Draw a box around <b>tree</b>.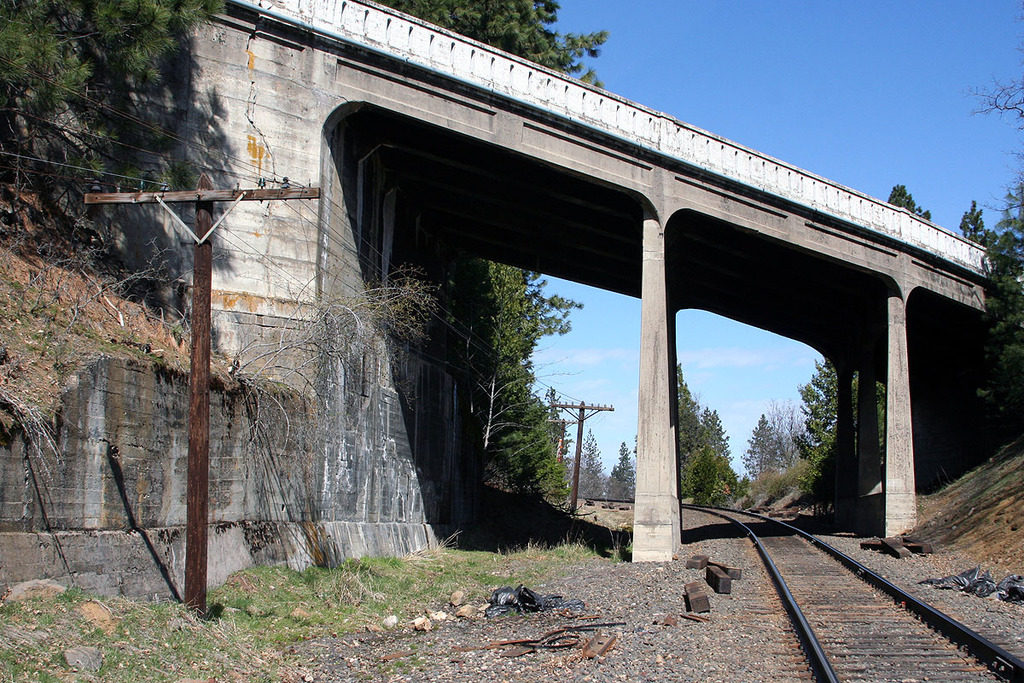
box(474, 263, 583, 521).
